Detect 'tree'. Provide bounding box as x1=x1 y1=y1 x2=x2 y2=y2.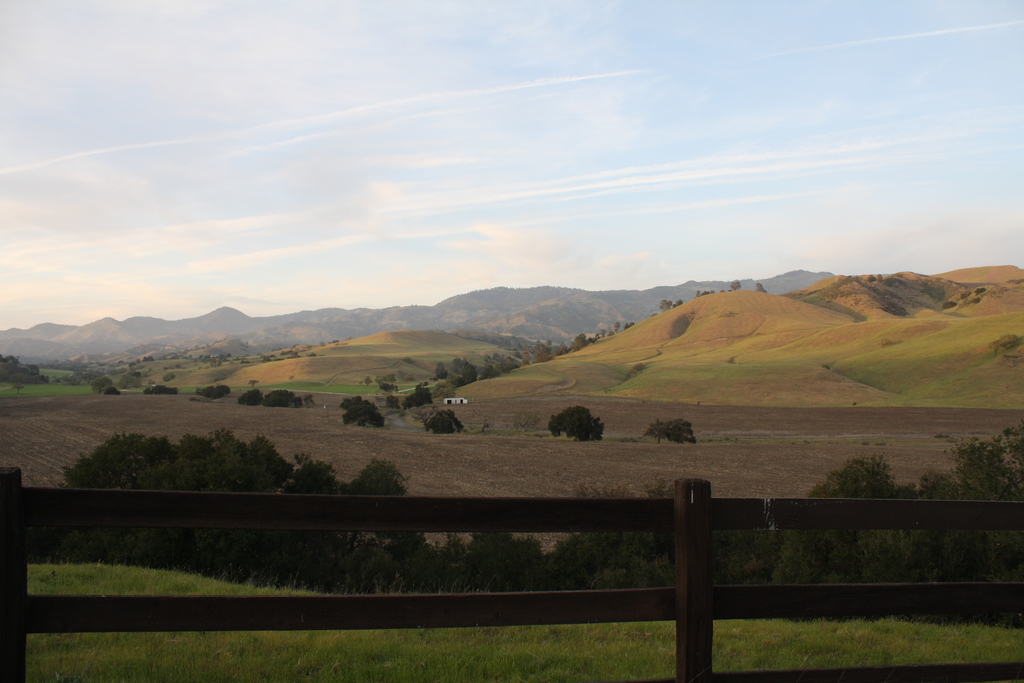
x1=261 y1=390 x2=298 y2=404.
